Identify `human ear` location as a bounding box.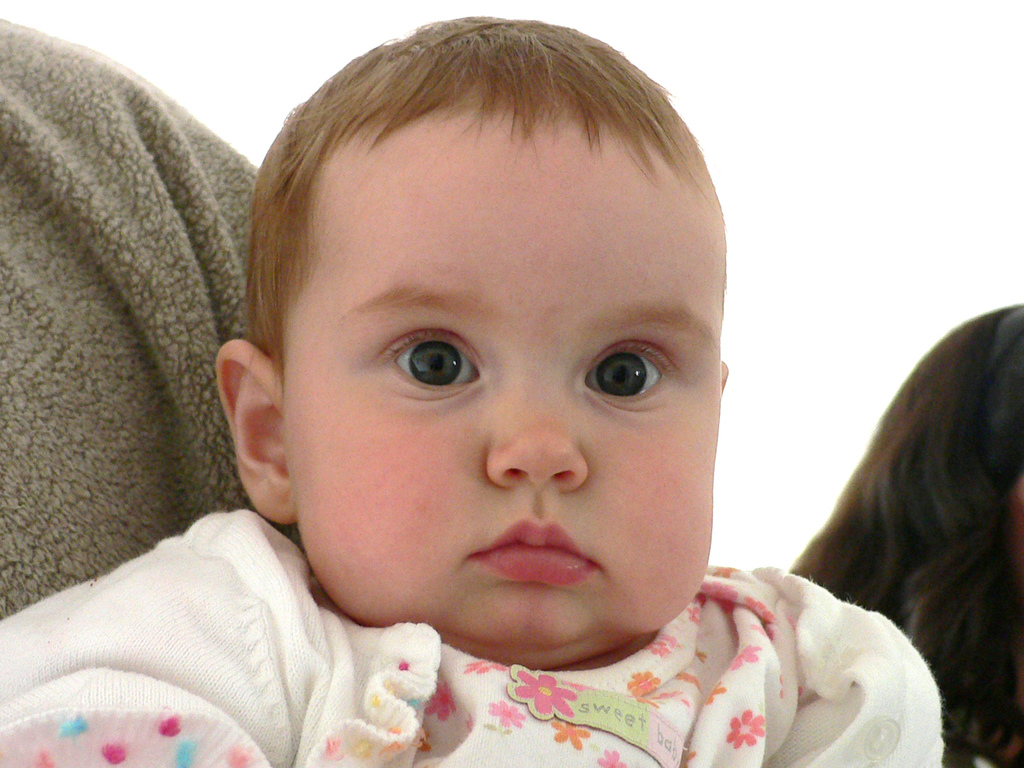
<region>216, 340, 292, 525</region>.
